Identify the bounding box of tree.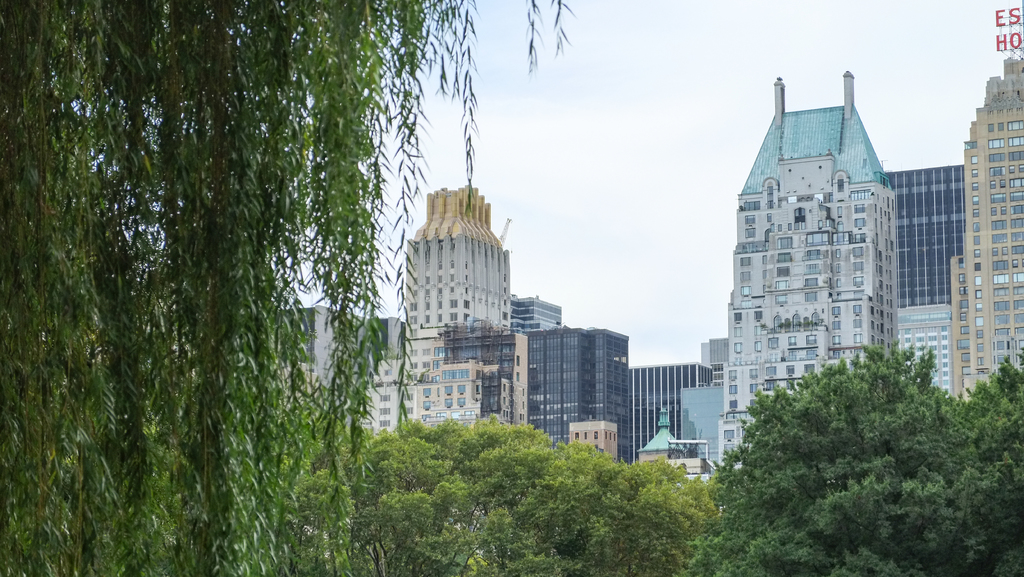
[left=0, top=12, right=568, bottom=576].
